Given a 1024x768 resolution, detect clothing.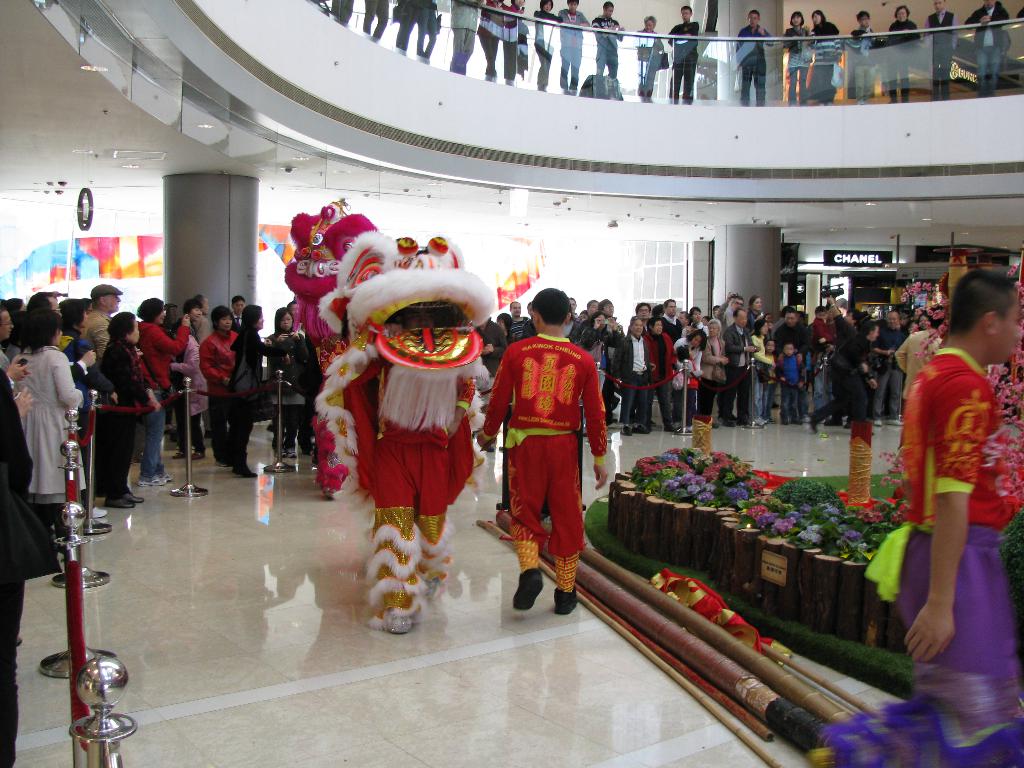
[599, 11, 618, 92].
